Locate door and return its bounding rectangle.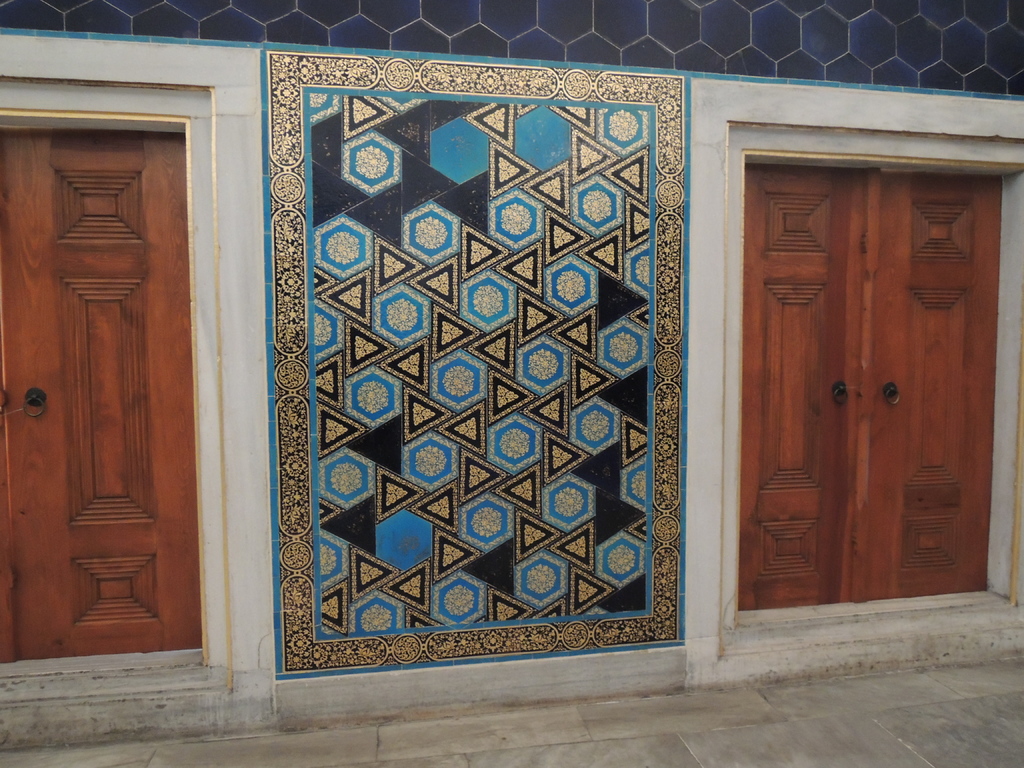
(0,124,203,662).
